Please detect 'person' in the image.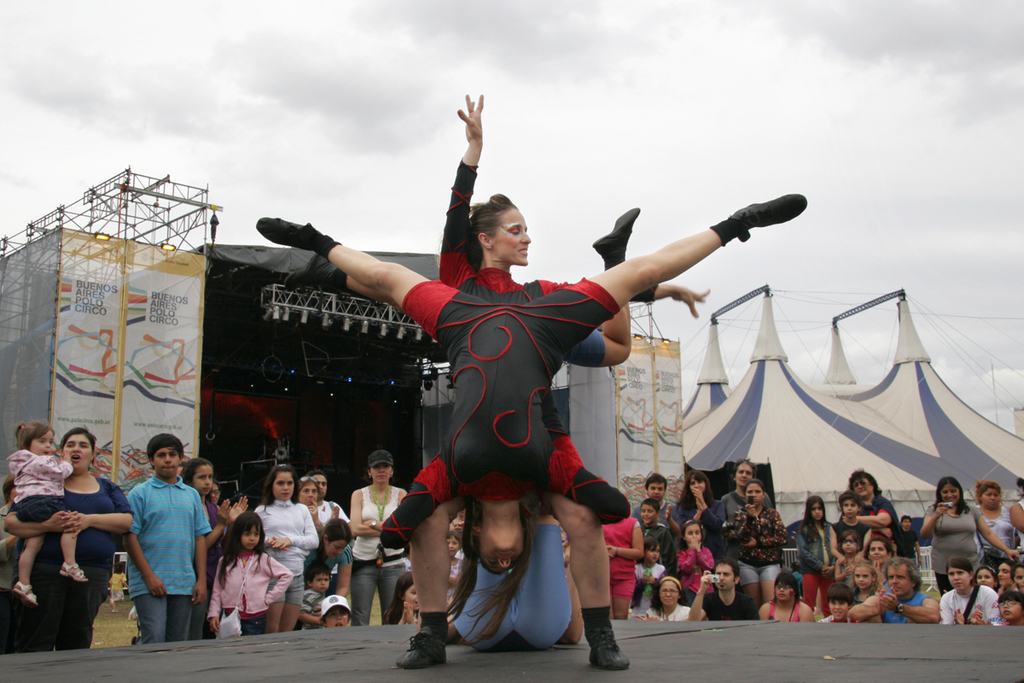
crop(310, 468, 346, 525).
